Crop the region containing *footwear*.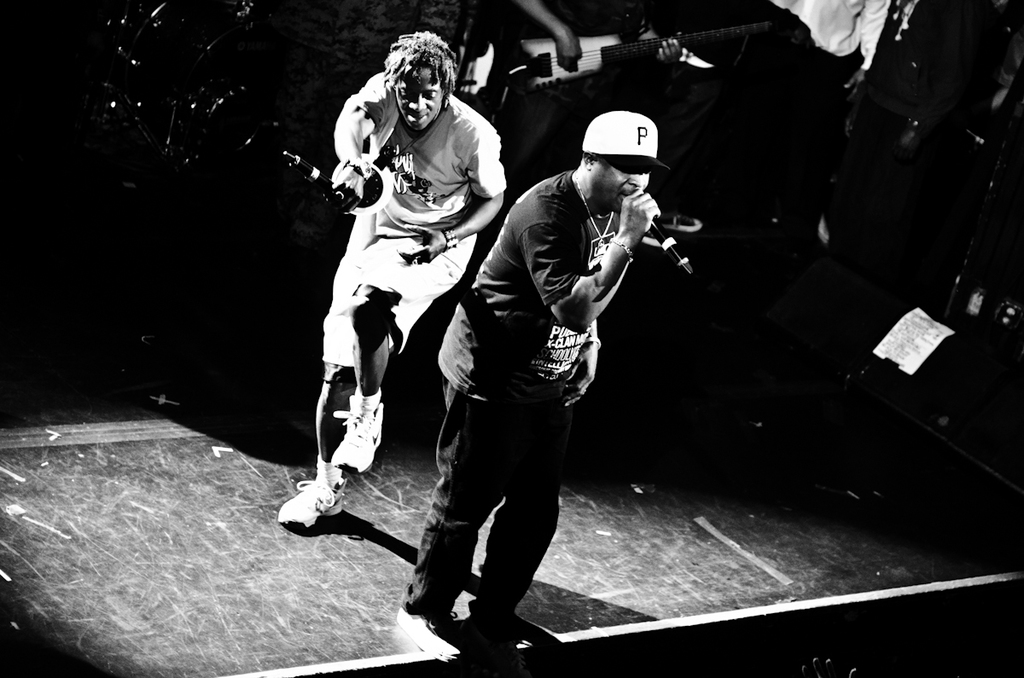
Crop region: detection(470, 613, 538, 657).
